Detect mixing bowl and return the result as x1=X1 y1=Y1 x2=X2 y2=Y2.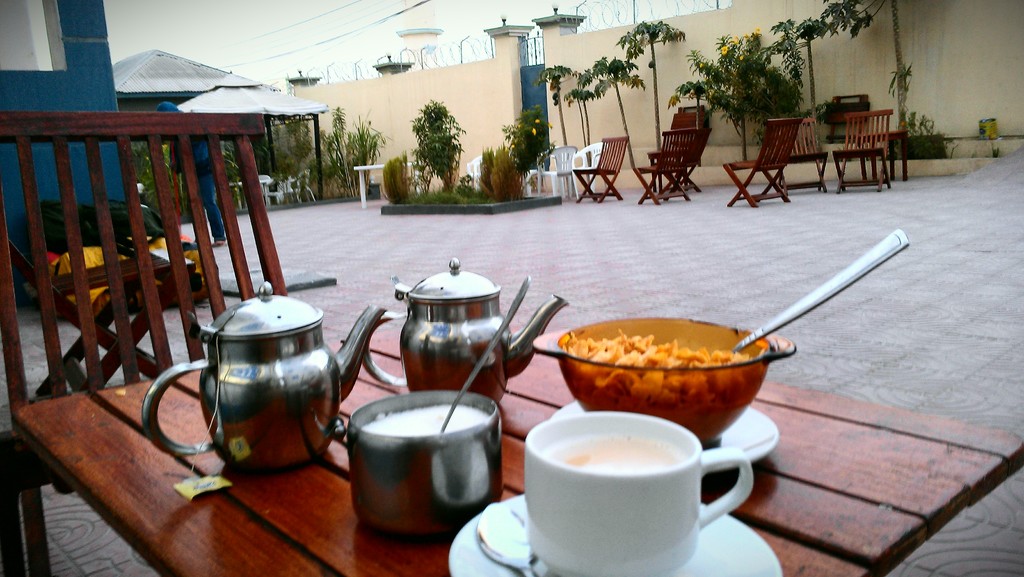
x1=533 y1=314 x2=798 y2=439.
